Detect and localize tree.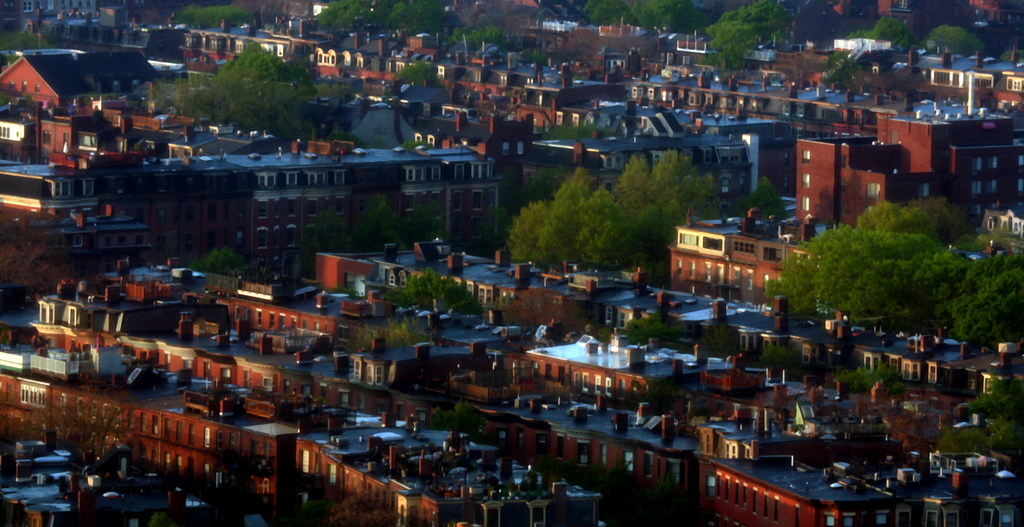
Localized at {"left": 607, "top": 172, "right": 643, "bottom": 217}.
